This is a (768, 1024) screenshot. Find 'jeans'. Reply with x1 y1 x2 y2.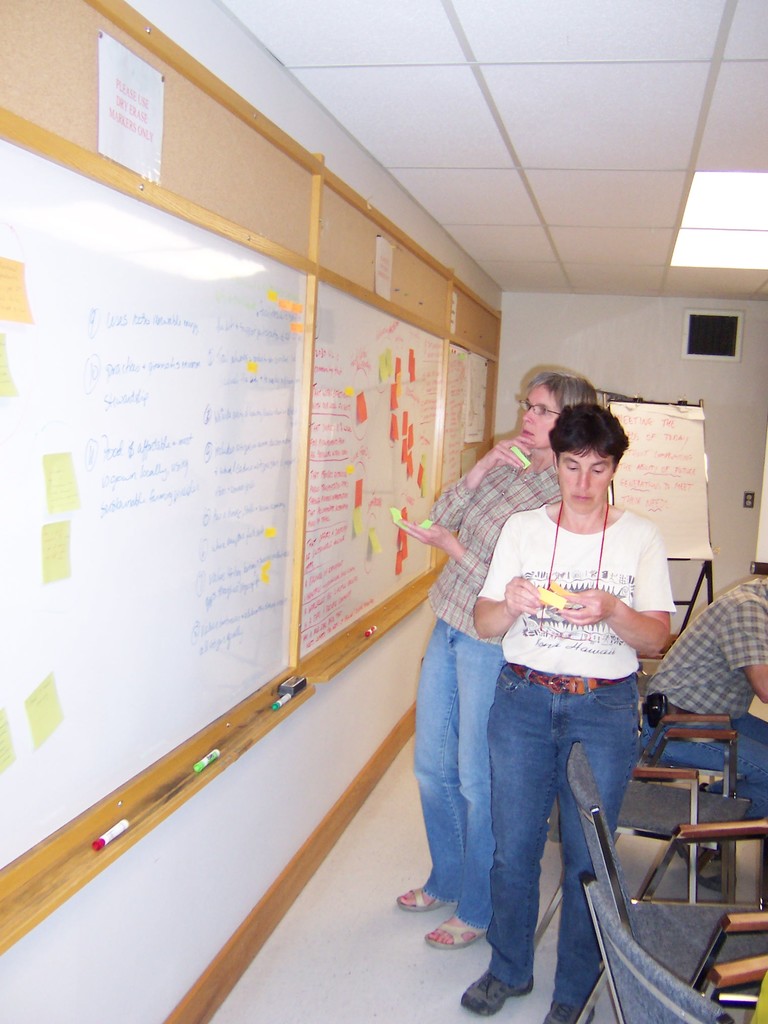
444 659 655 993.
